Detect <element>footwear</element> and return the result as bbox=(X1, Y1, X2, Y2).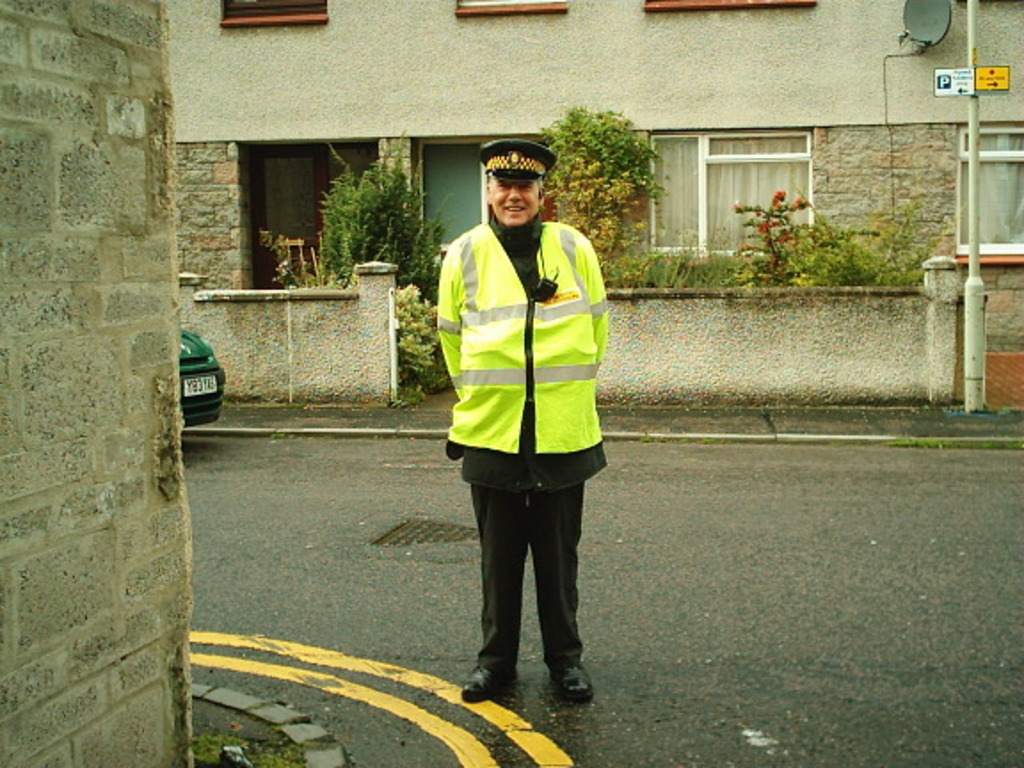
bbox=(460, 663, 514, 704).
